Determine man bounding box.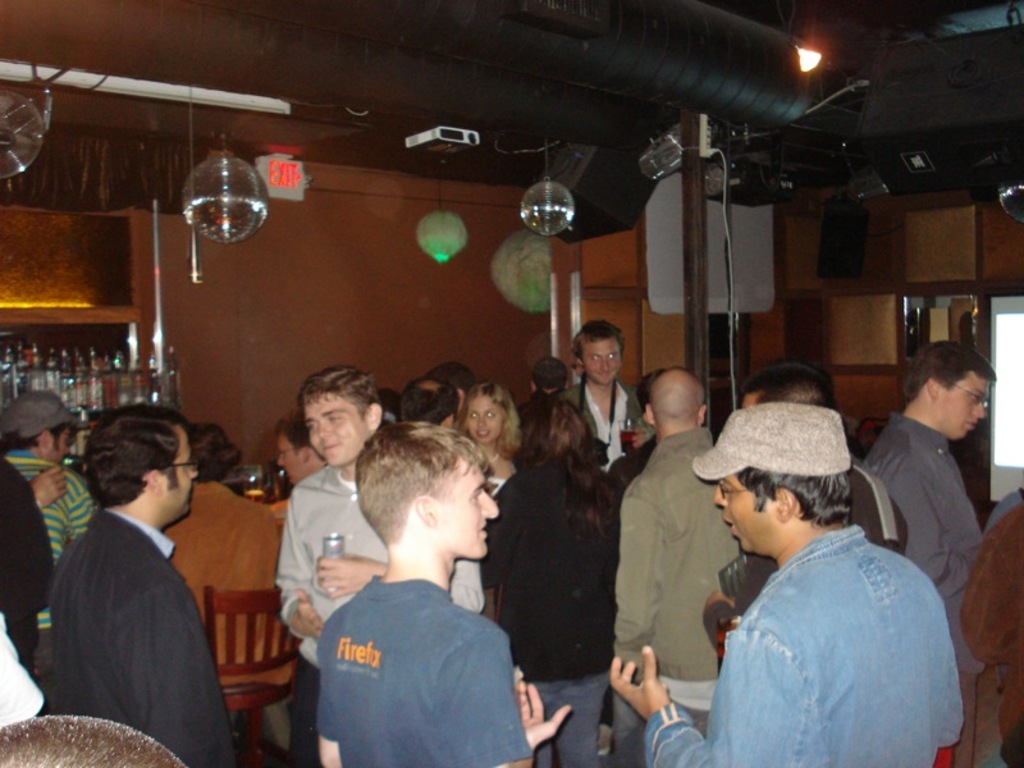
Determined: <region>279, 366, 484, 767</region>.
